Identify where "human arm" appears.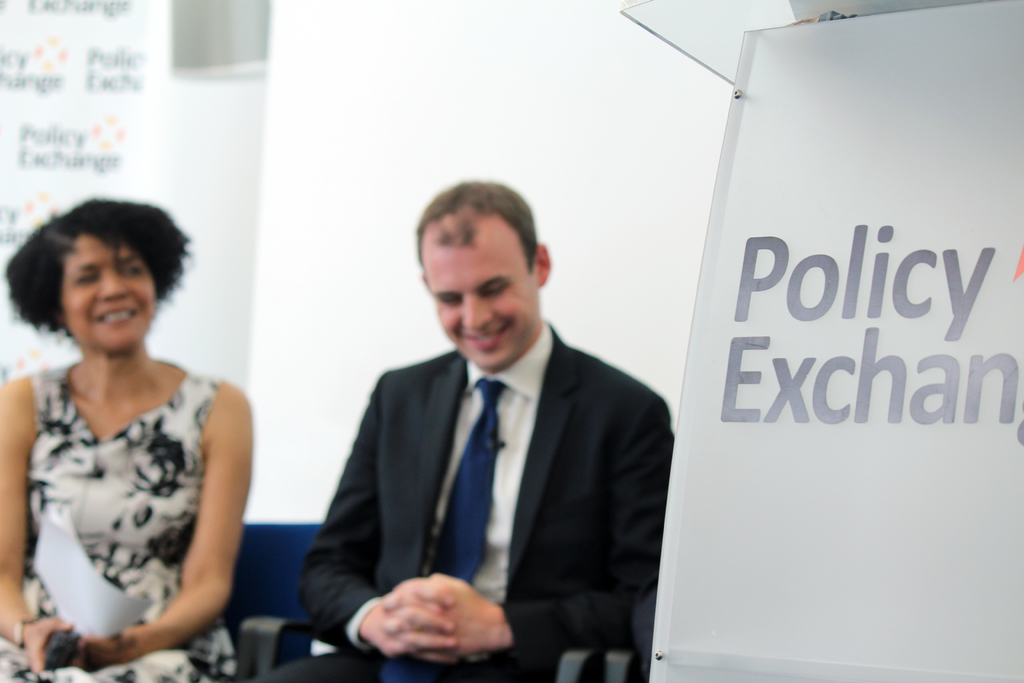
Appears at detection(382, 403, 680, 673).
